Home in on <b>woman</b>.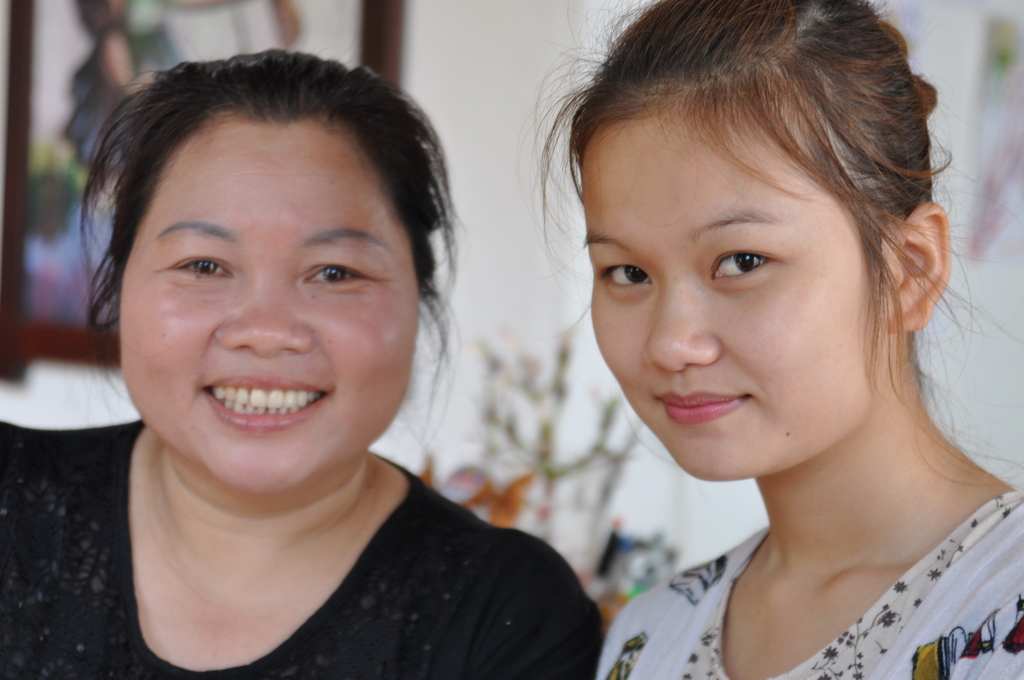
Homed in at (514,0,1023,679).
